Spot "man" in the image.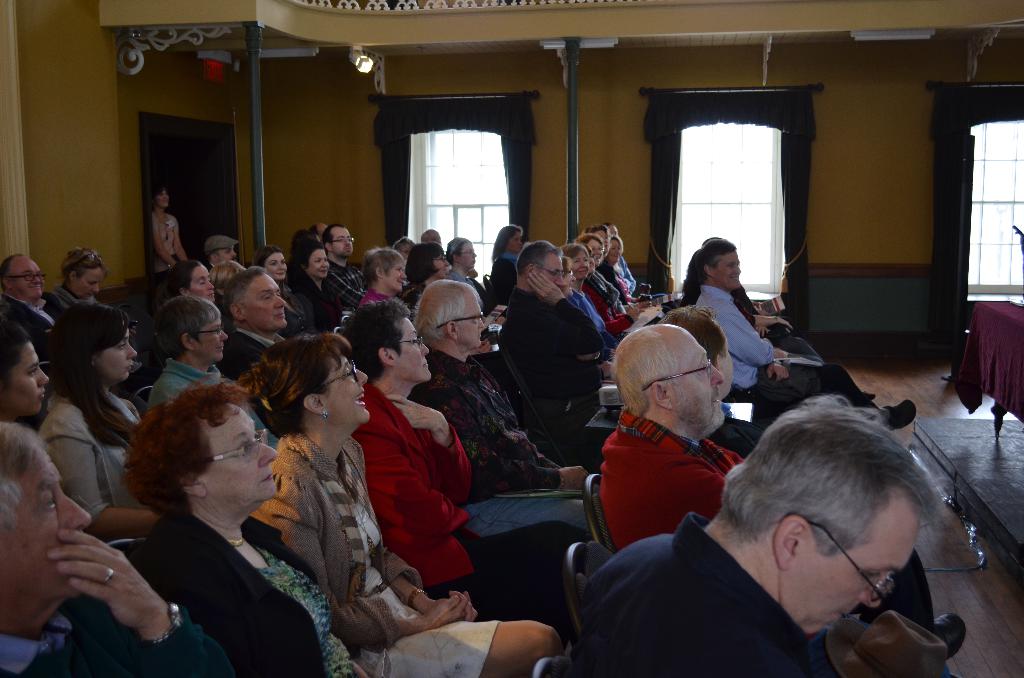
"man" found at region(221, 262, 285, 378).
